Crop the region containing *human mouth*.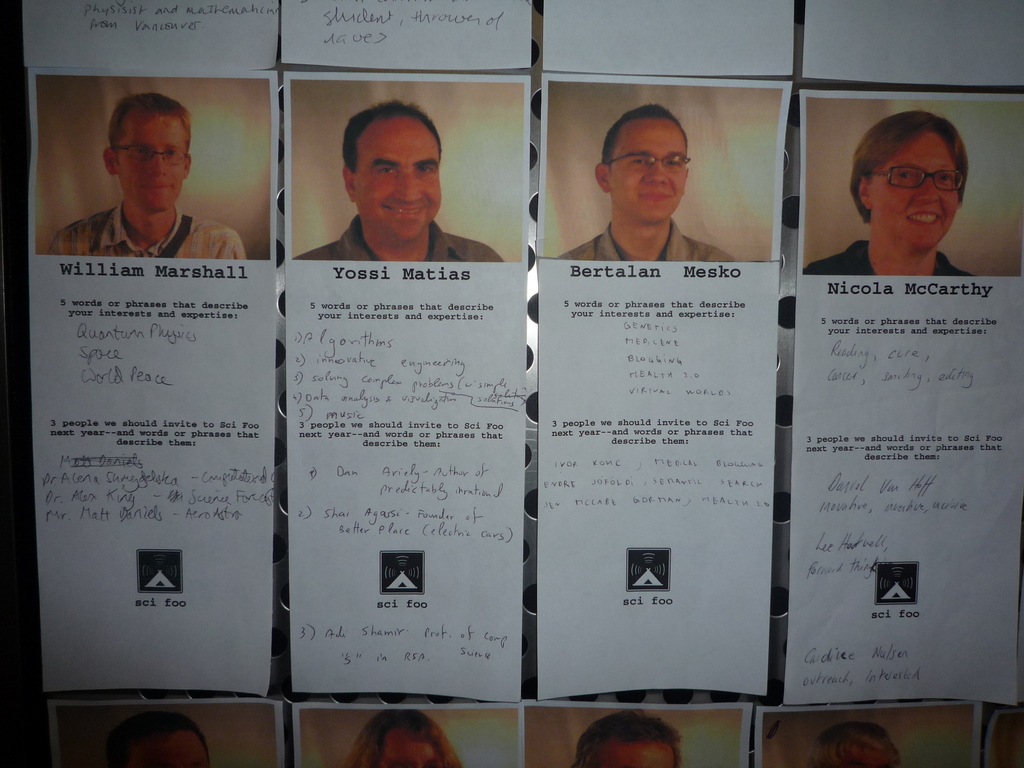
Crop region: detection(144, 182, 170, 193).
